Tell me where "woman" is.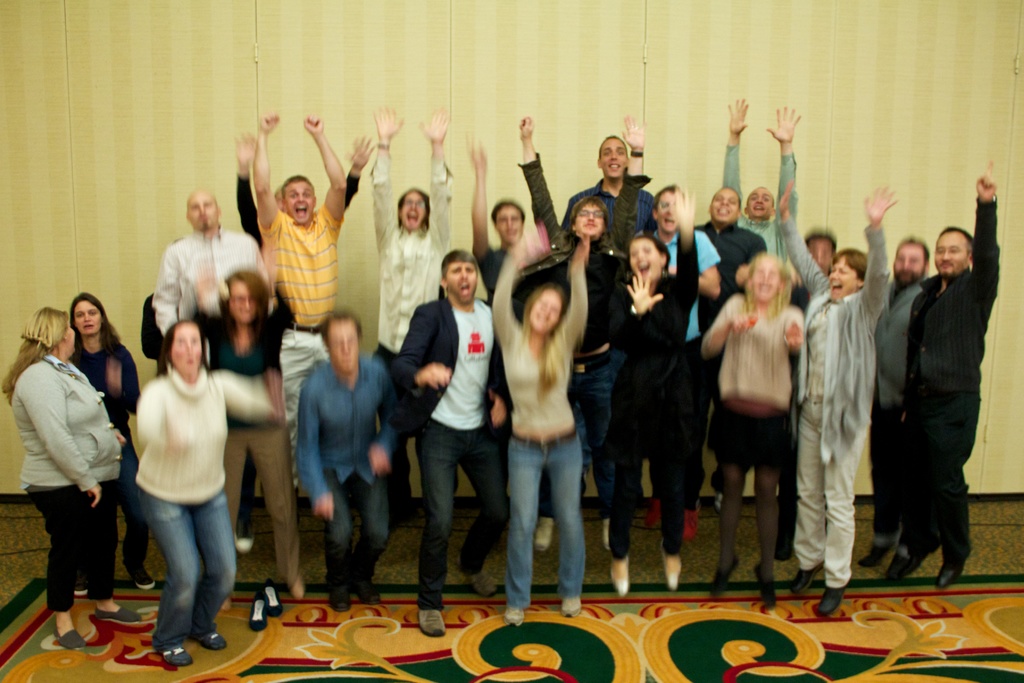
"woman" is at 780 176 903 625.
